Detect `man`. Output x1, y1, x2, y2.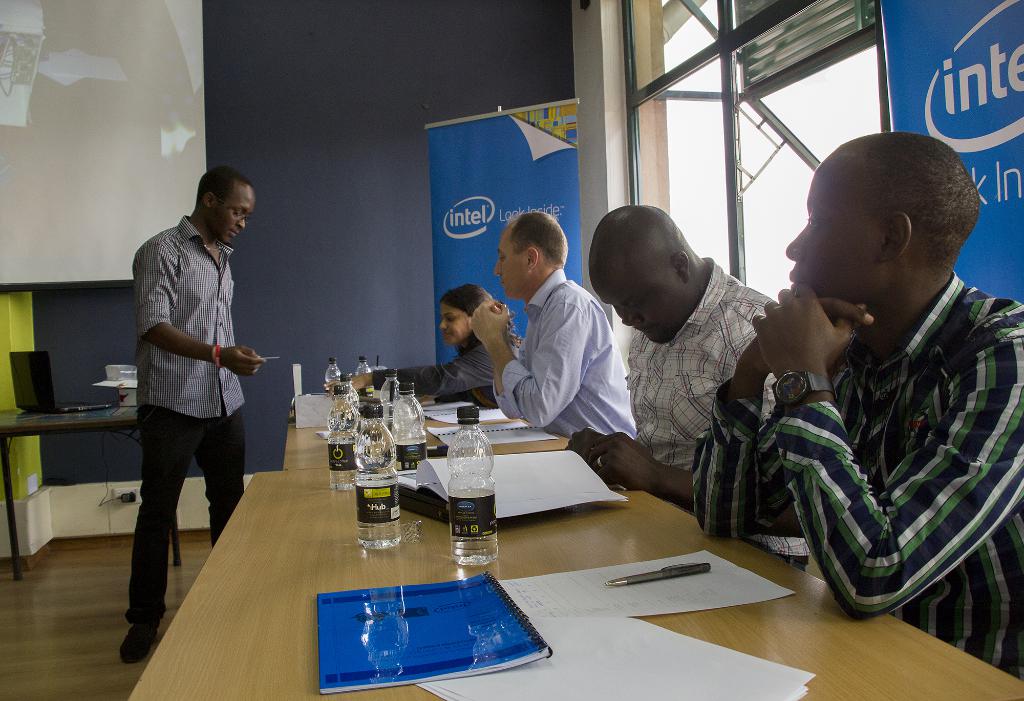
113, 155, 268, 629.
